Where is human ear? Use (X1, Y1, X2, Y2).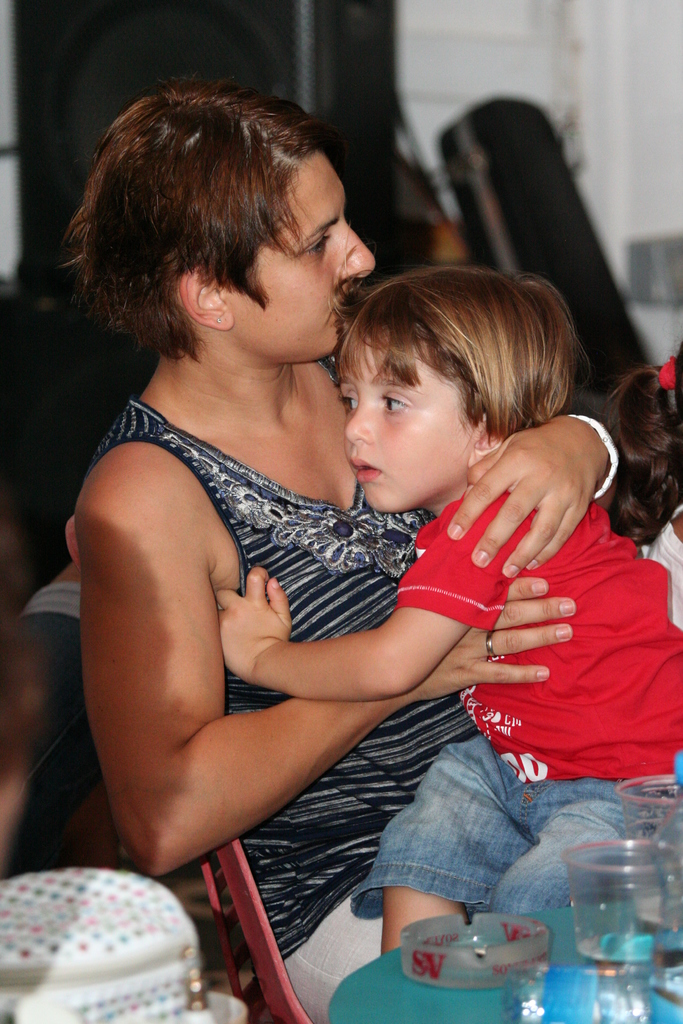
(179, 264, 235, 328).
